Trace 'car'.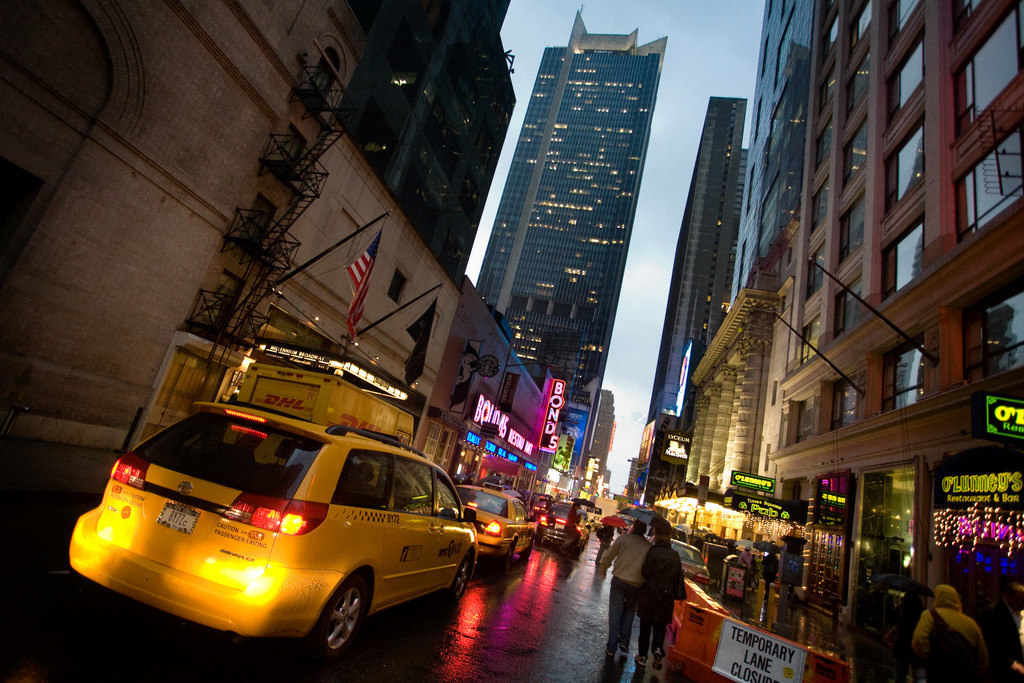
Traced to <region>579, 509, 589, 524</region>.
